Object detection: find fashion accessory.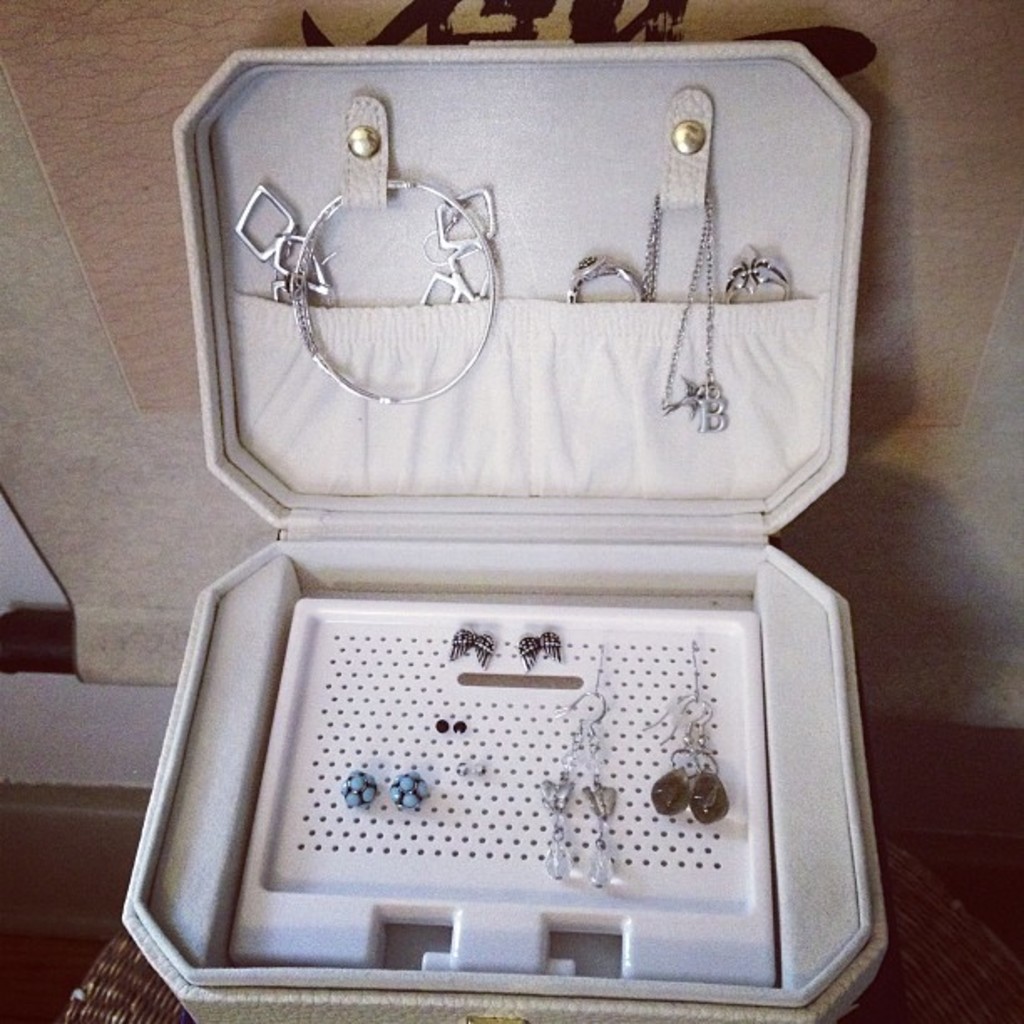
<region>338, 768, 375, 808</region>.
